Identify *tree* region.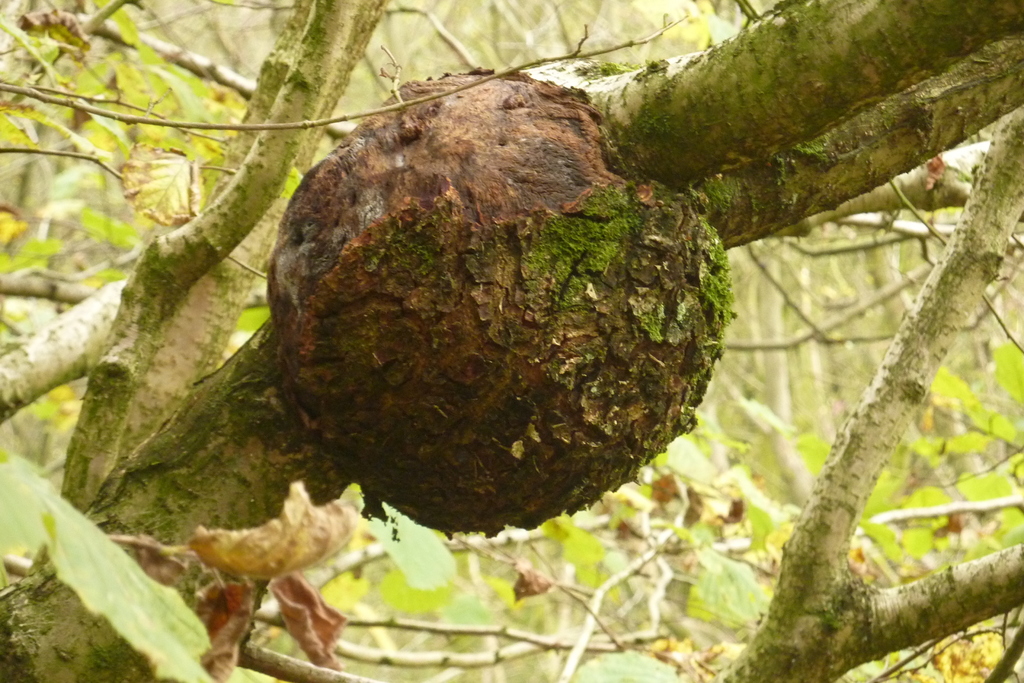
Region: l=45, t=5, r=851, b=547.
